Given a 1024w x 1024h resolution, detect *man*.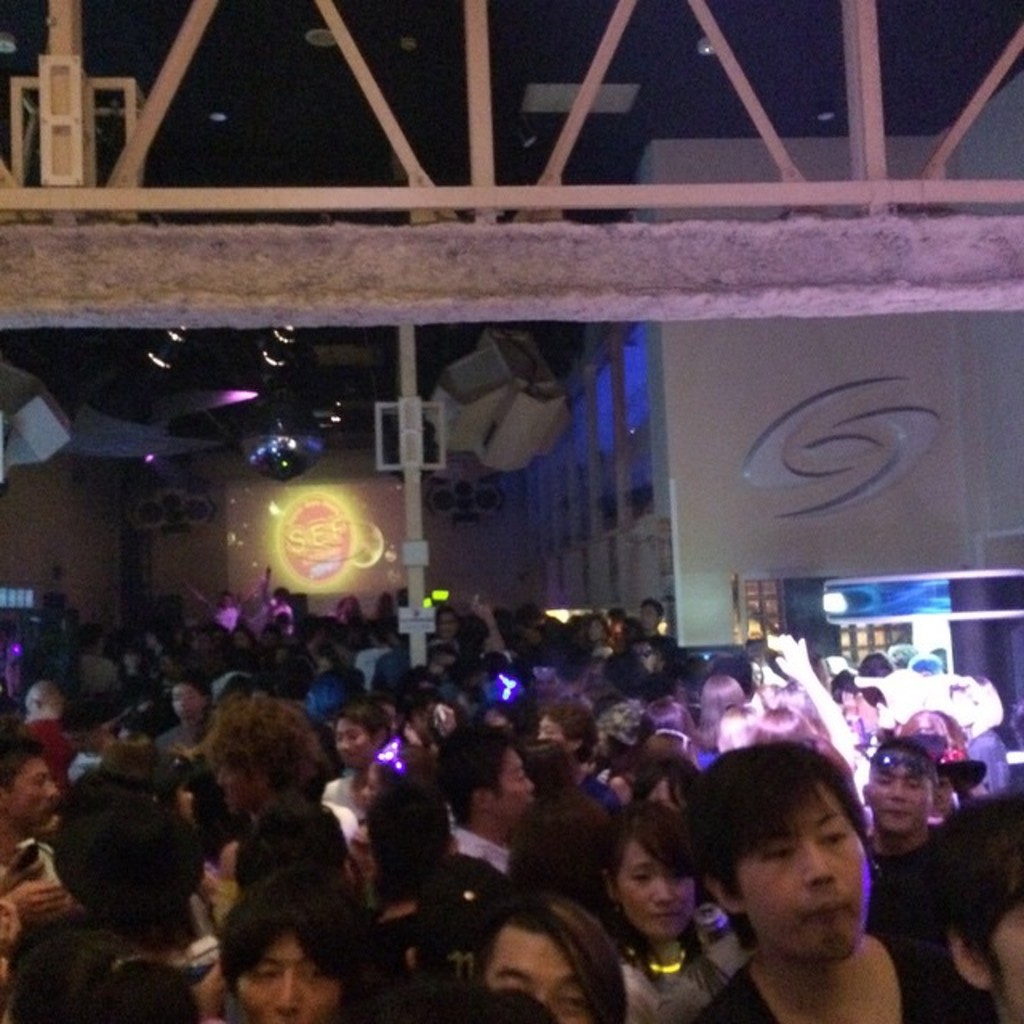
(x1=198, y1=690, x2=354, y2=898).
